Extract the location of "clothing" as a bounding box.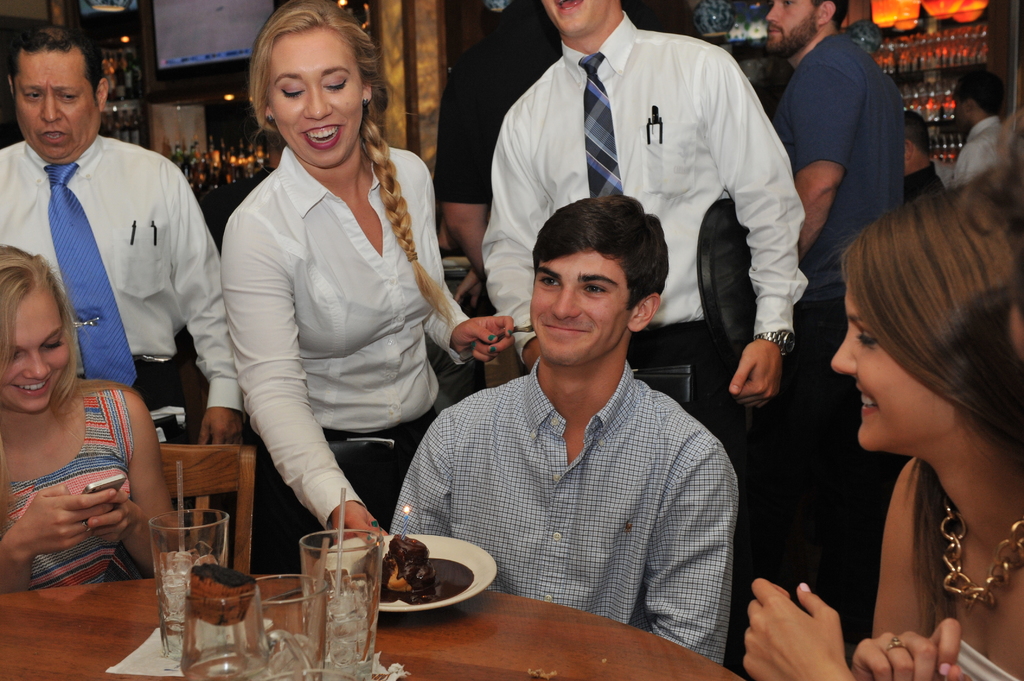
Rect(412, 296, 754, 653).
